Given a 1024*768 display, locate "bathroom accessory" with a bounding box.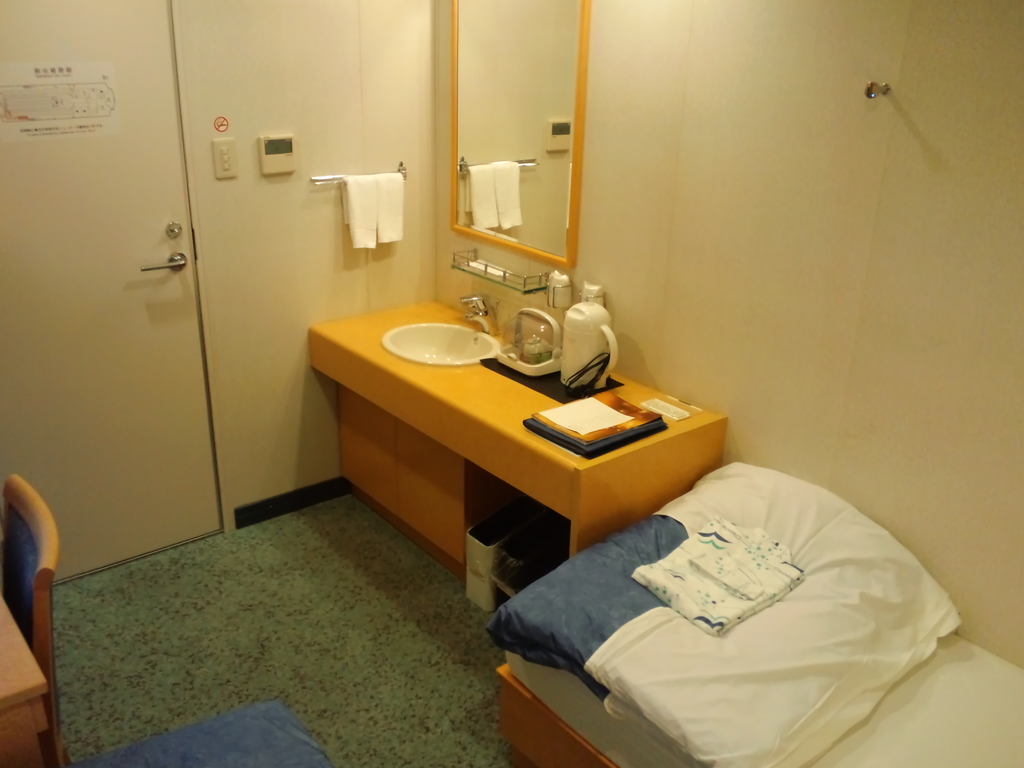
Located: <bbox>312, 160, 406, 186</bbox>.
